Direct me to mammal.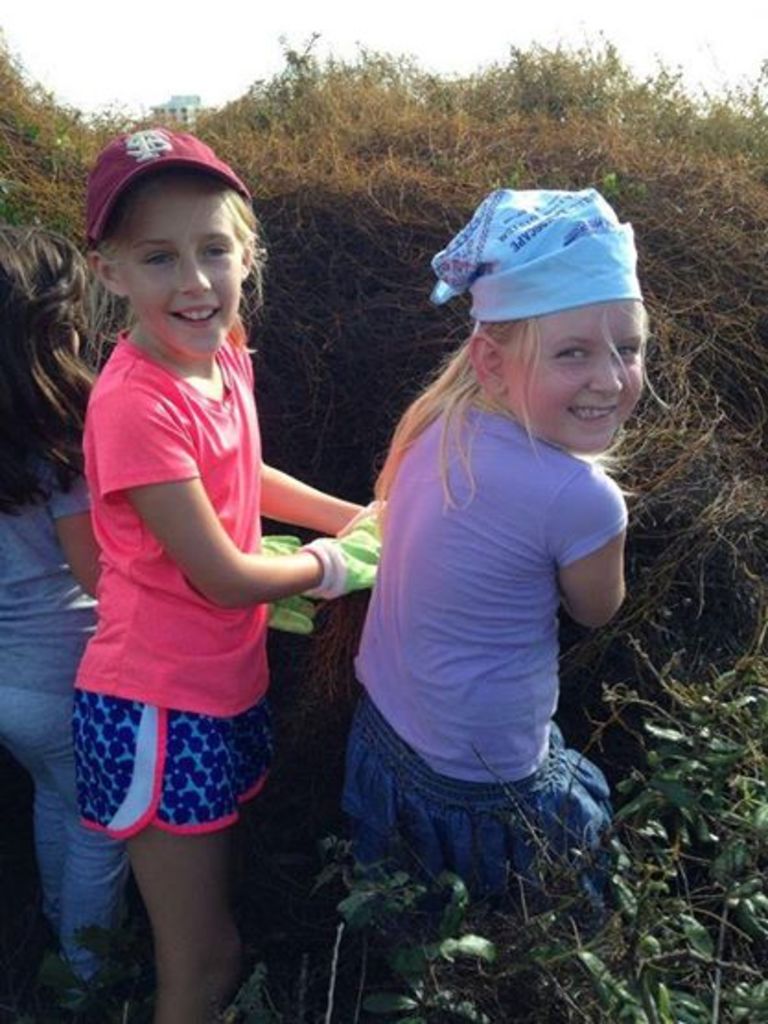
Direction: (0, 215, 111, 1022).
